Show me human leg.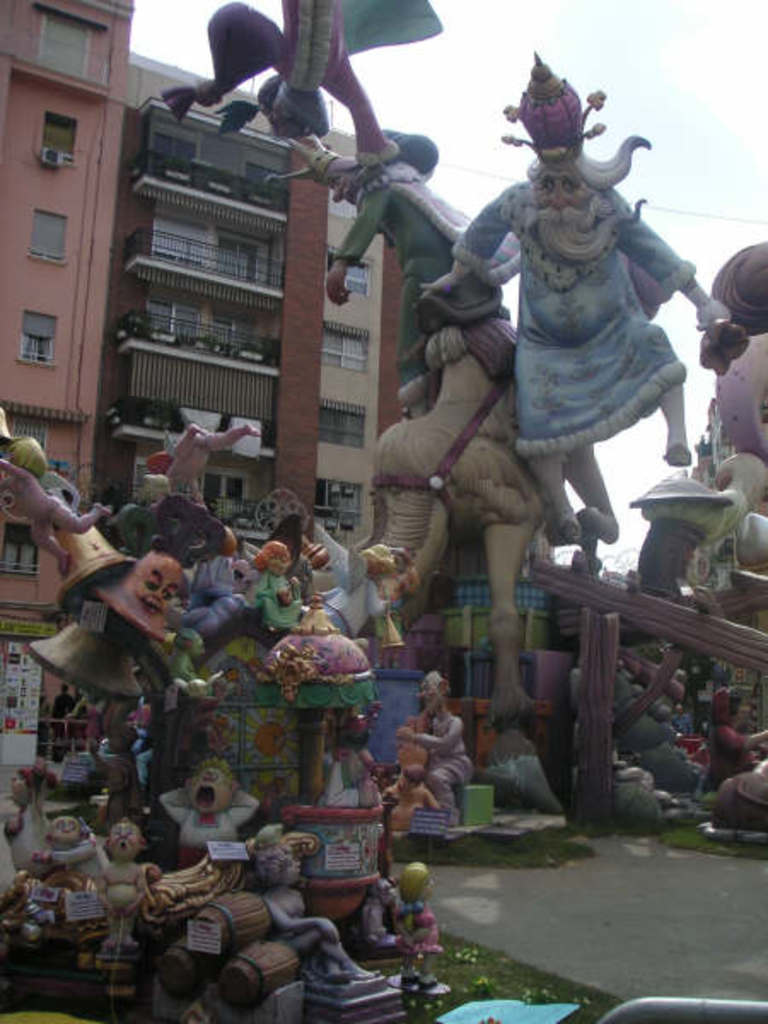
human leg is here: detection(660, 365, 693, 476).
